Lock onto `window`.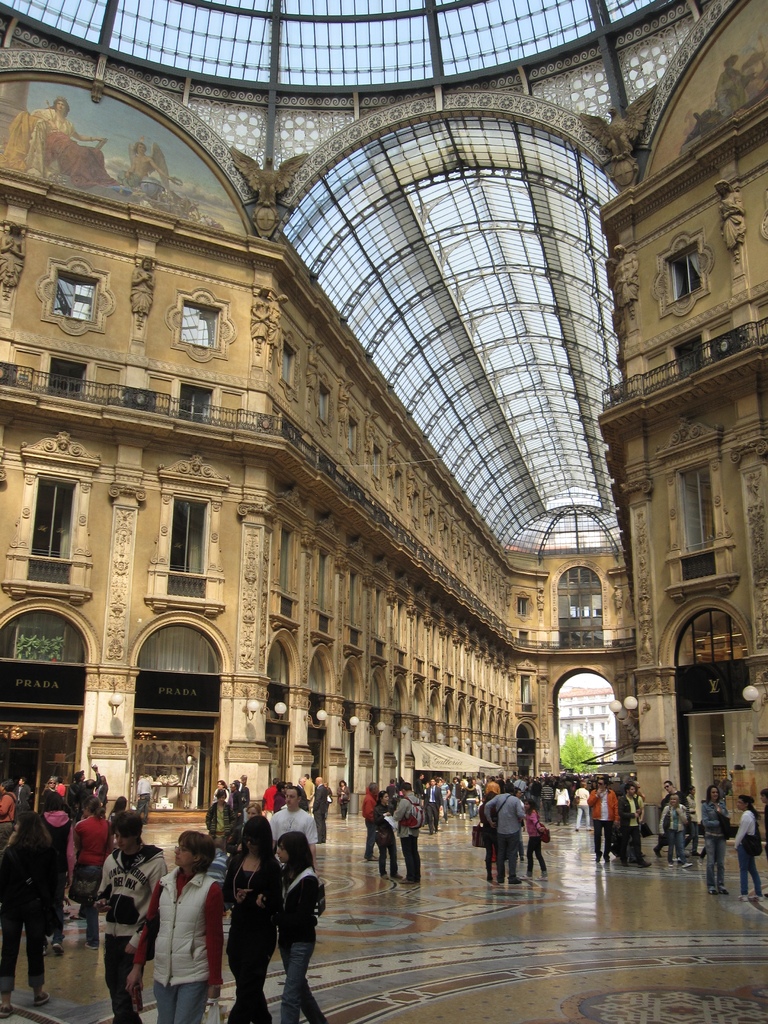
Locked: locate(182, 301, 218, 347).
